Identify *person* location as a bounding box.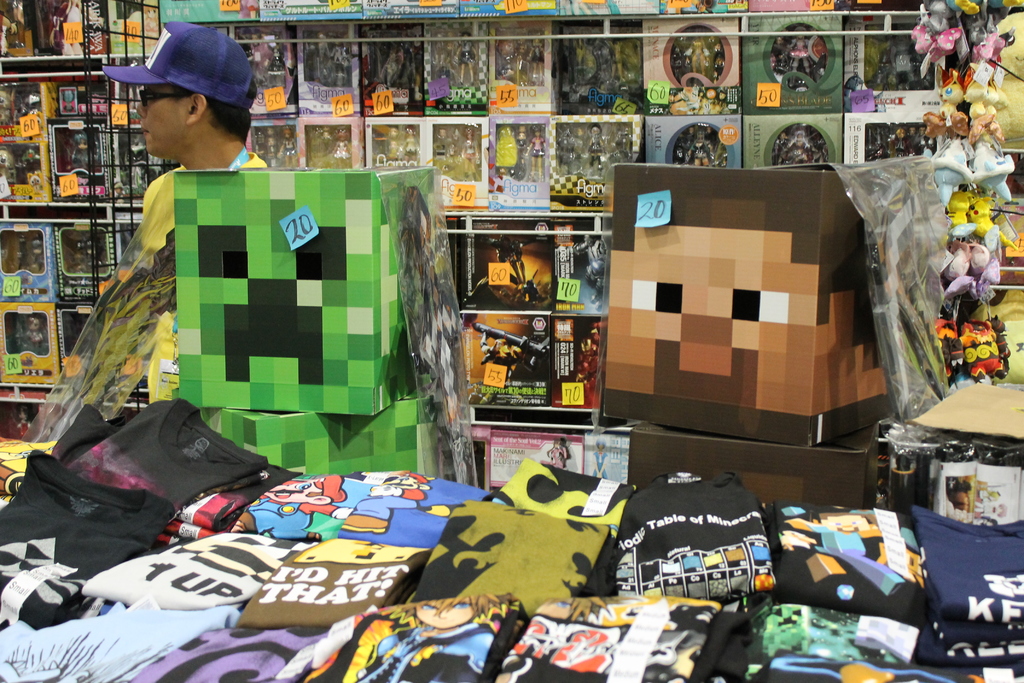
crop(356, 593, 509, 682).
